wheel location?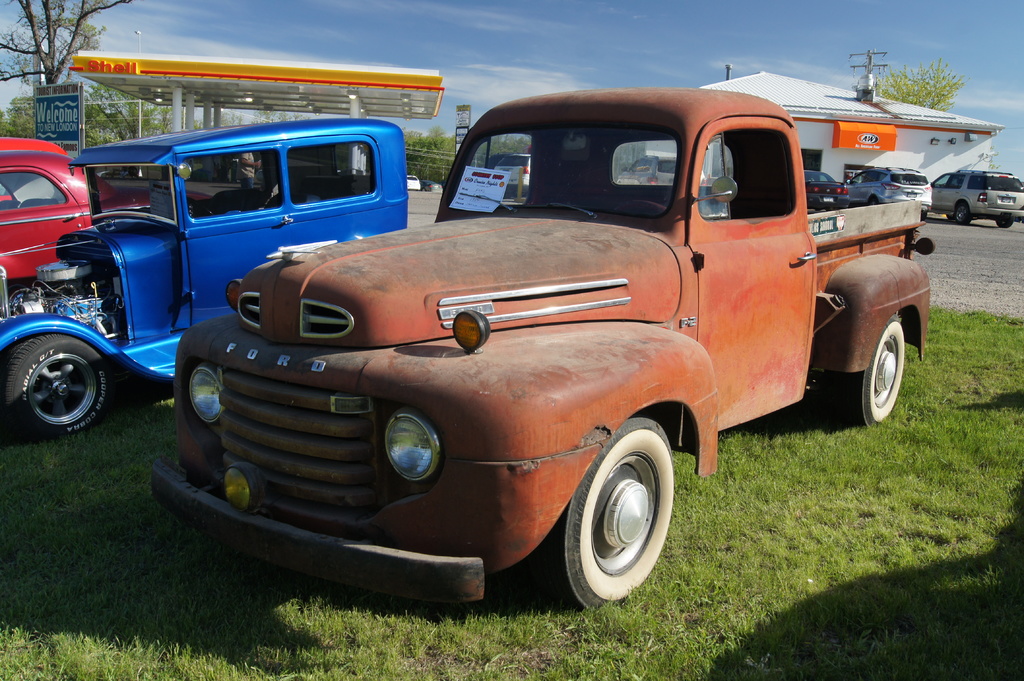
crop(868, 196, 876, 206)
